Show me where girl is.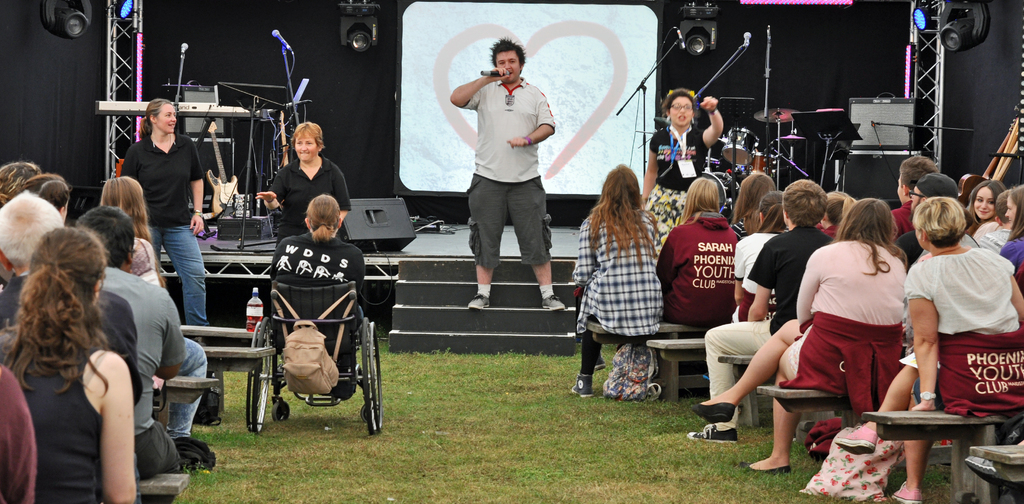
girl is at select_region(655, 172, 744, 324).
